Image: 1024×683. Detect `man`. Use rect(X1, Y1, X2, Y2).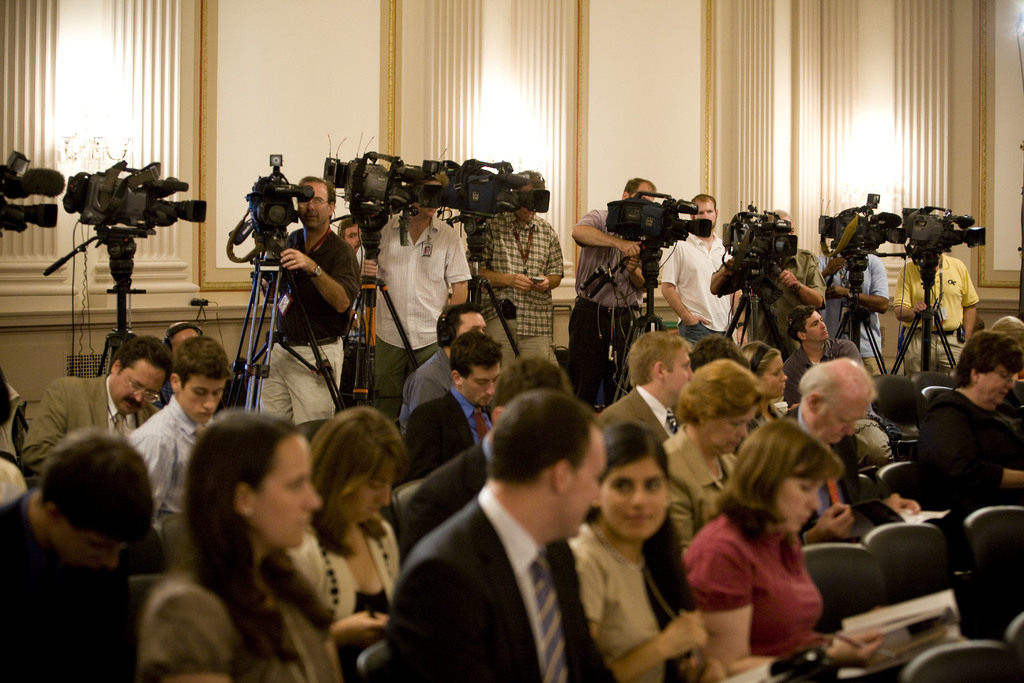
rect(402, 358, 567, 566).
